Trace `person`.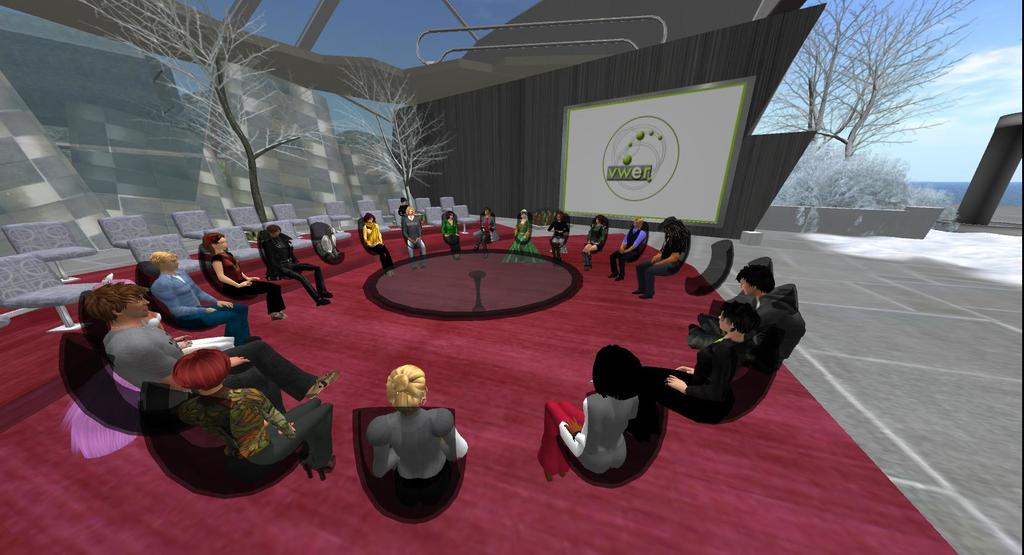
Traced to (left=205, top=228, right=293, bottom=323).
